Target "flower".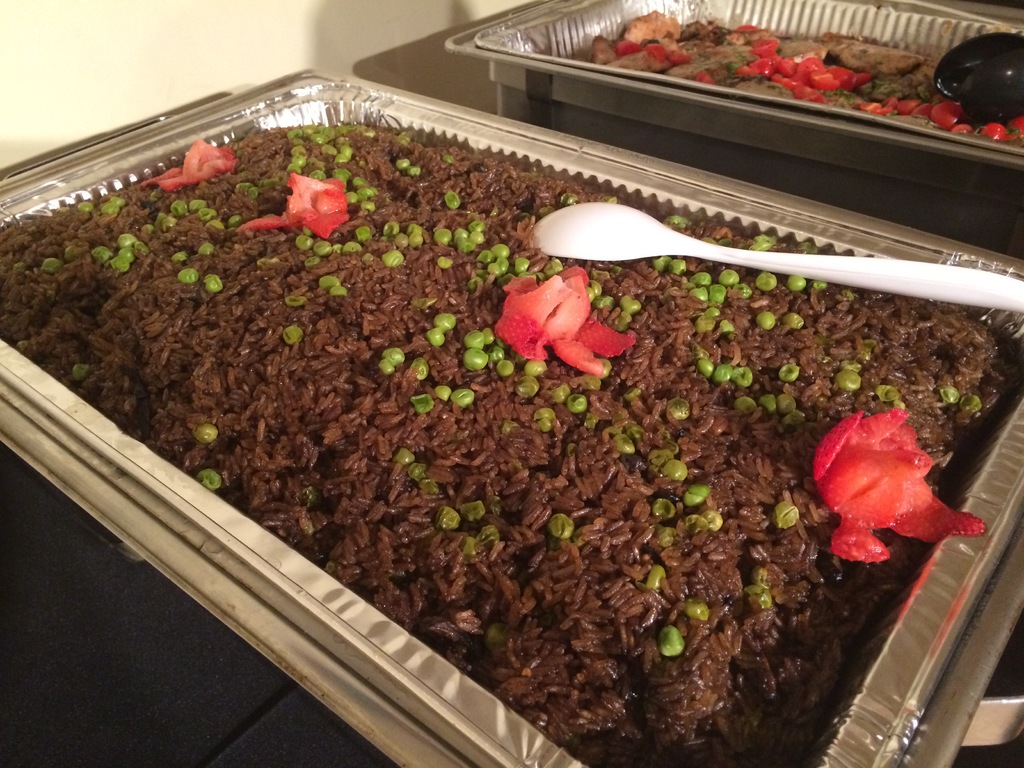
Target region: detection(145, 143, 241, 188).
